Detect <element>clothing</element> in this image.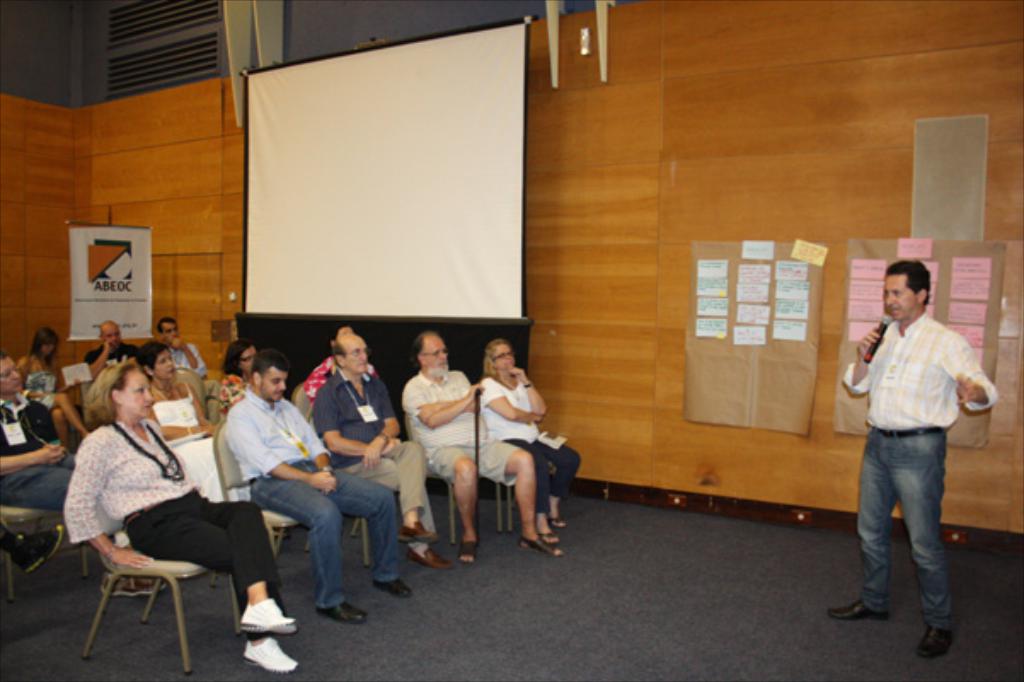
Detection: pyautogui.locateOnScreen(78, 344, 141, 377).
